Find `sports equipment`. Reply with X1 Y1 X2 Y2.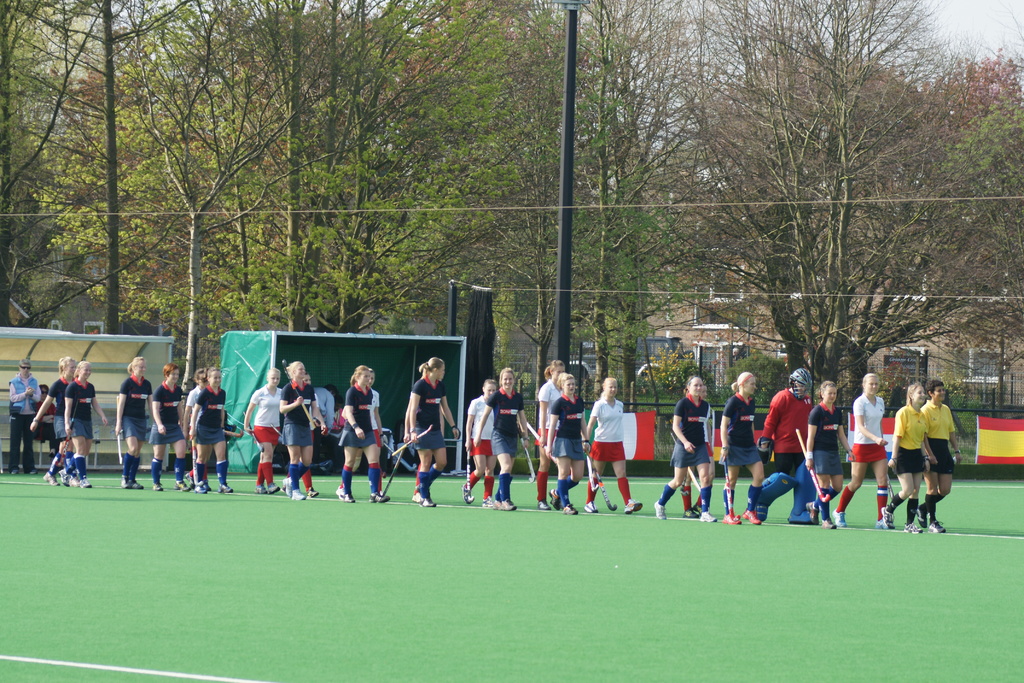
463 438 476 500.
